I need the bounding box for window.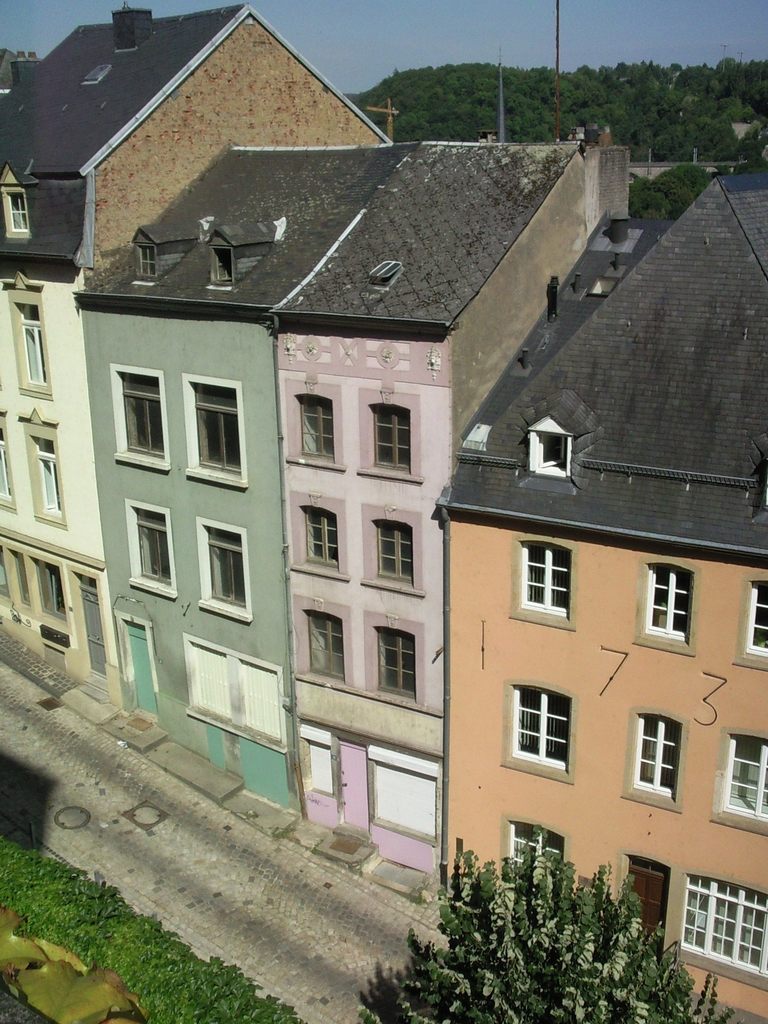
Here it is: [205,525,245,609].
